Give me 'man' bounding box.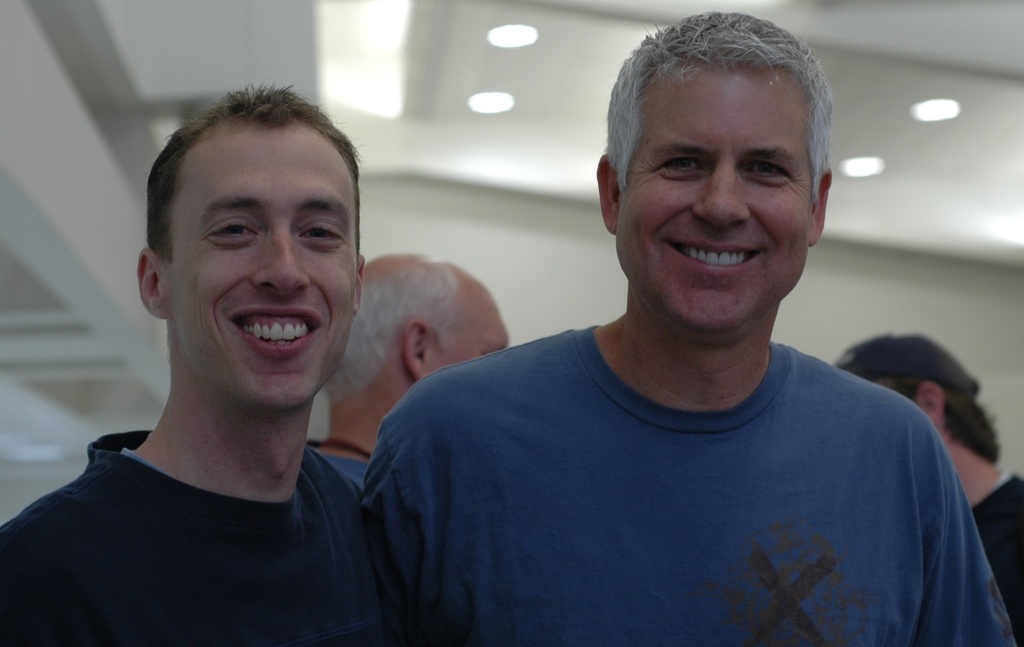
locate(363, 9, 1015, 646).
